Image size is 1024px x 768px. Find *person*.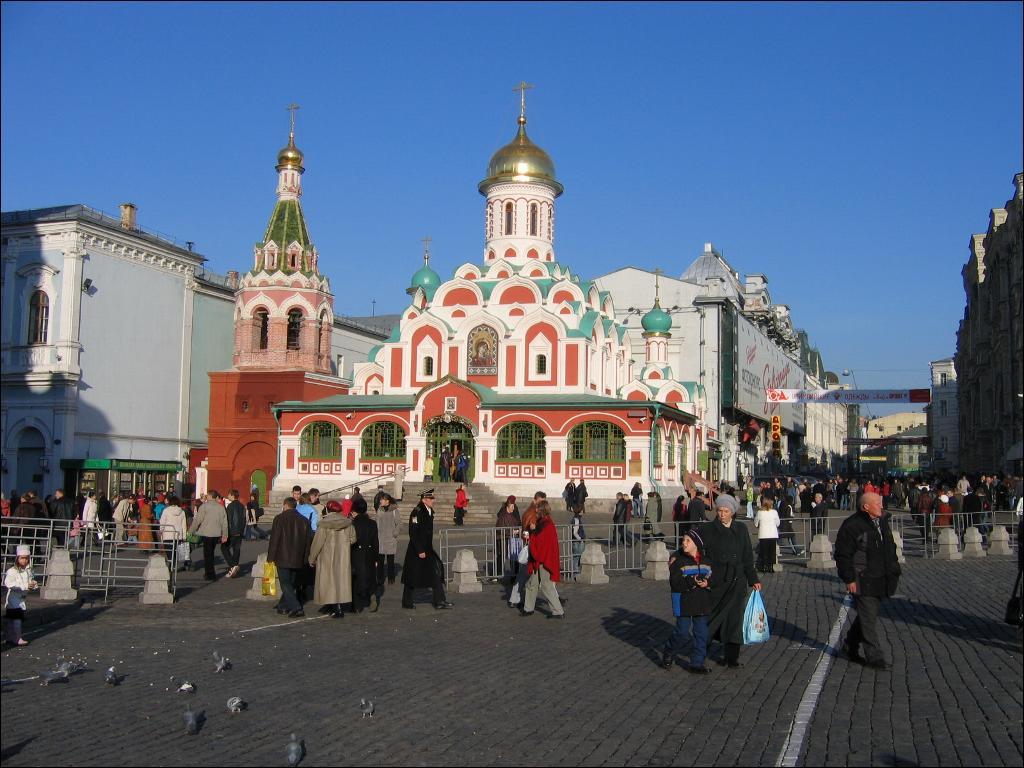
103:500:141:544.
